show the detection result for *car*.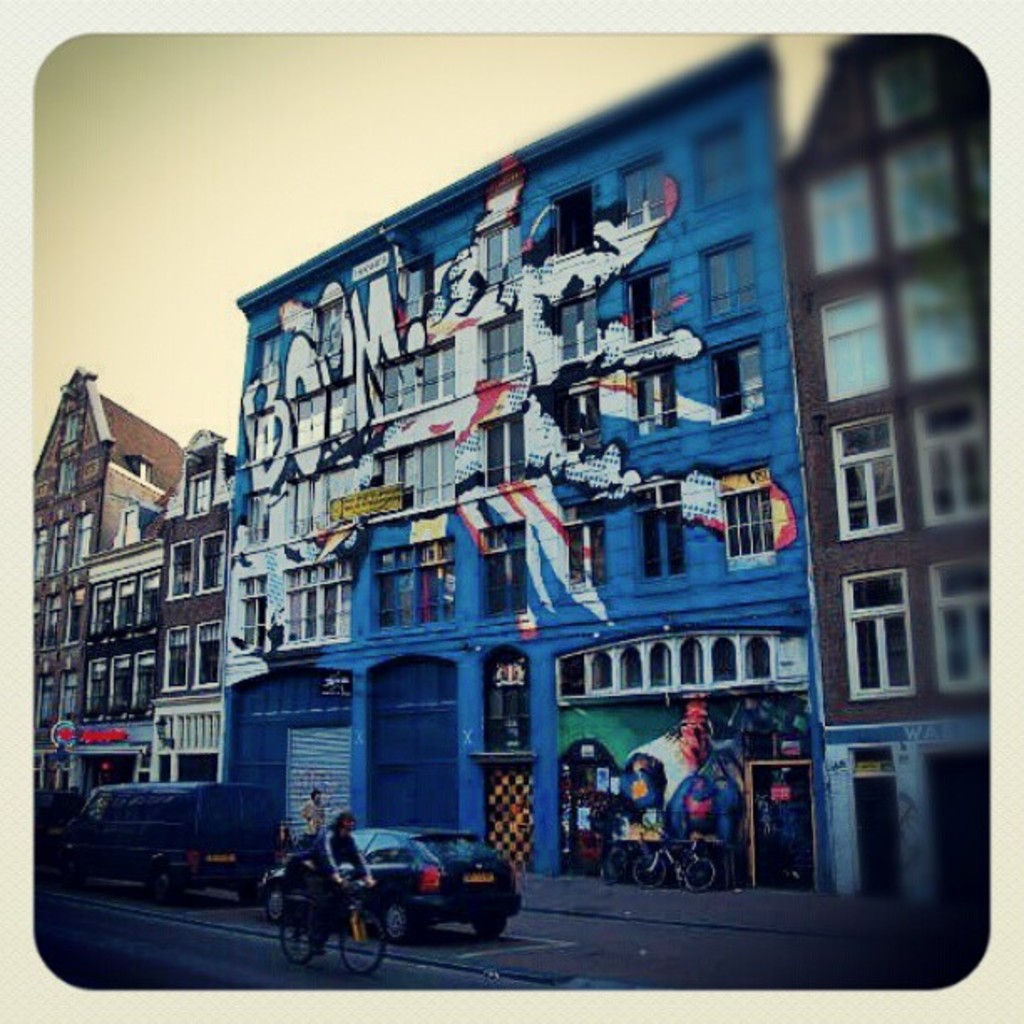
<box>256,823,522,949</box>.
